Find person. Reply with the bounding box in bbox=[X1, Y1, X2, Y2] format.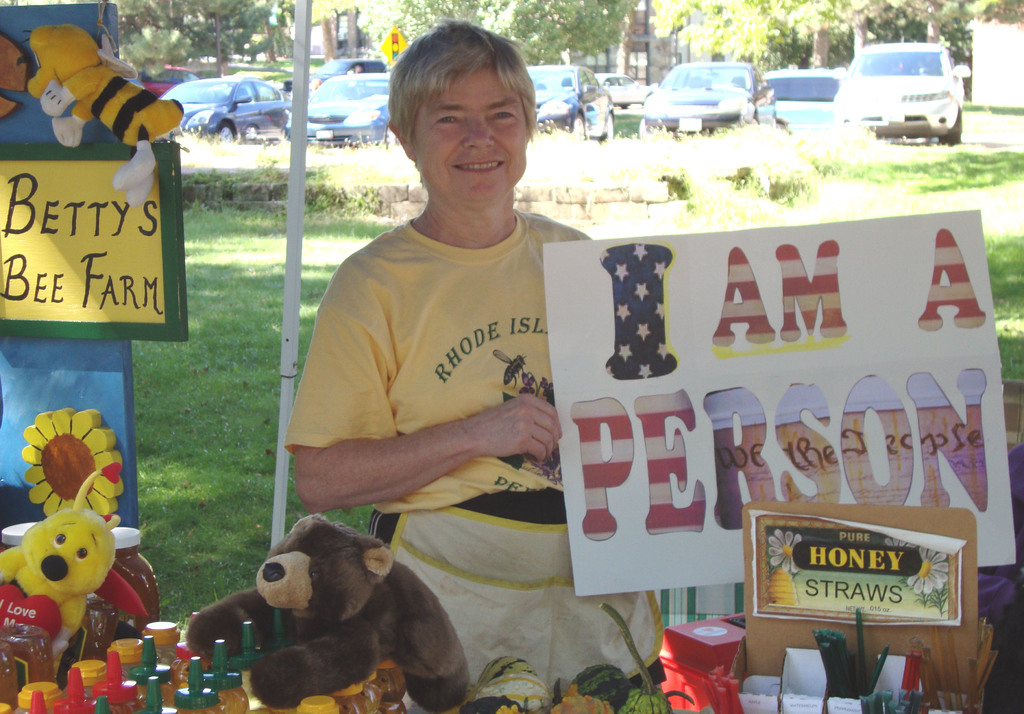
bbox=[278, 25, 686, 692].
